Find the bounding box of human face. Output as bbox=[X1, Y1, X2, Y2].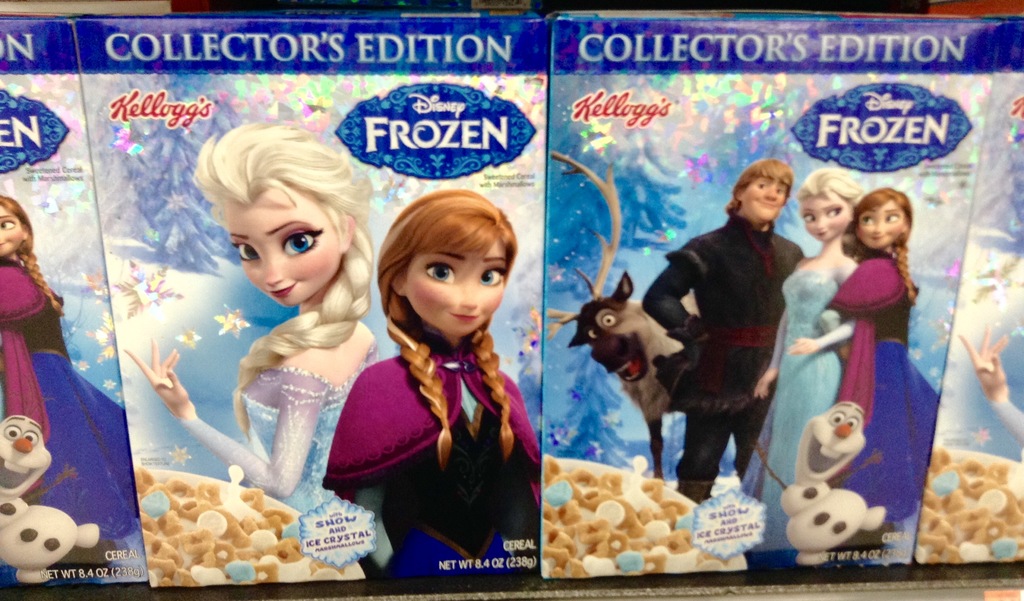
bbox=[0, 204, 24, 256].
